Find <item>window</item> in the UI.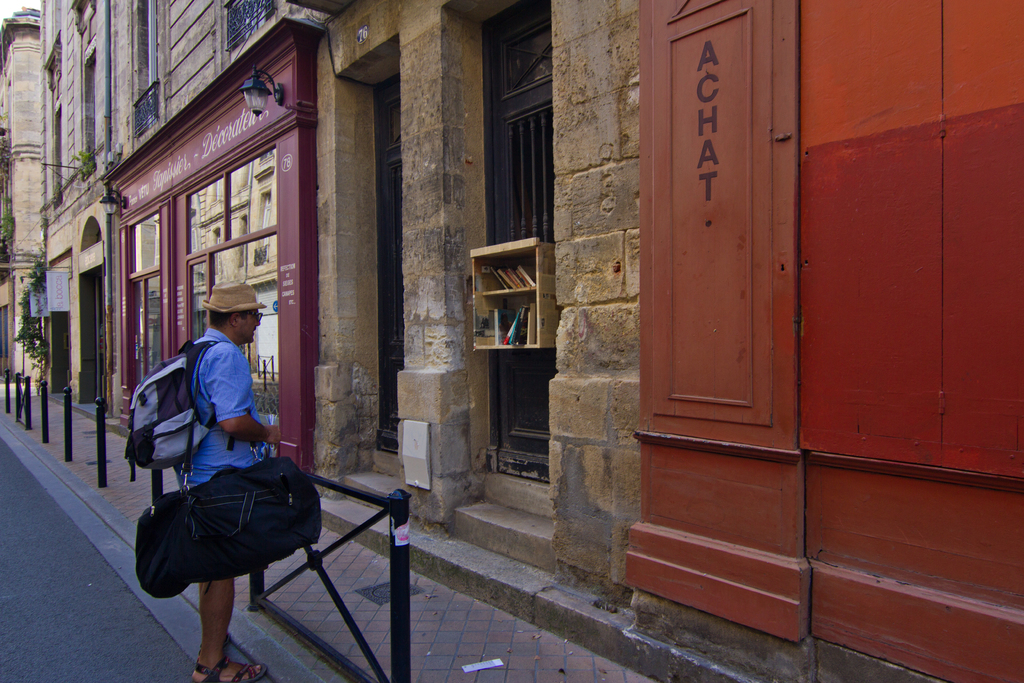
UI element at Rect(118, 24, 323, 465).
